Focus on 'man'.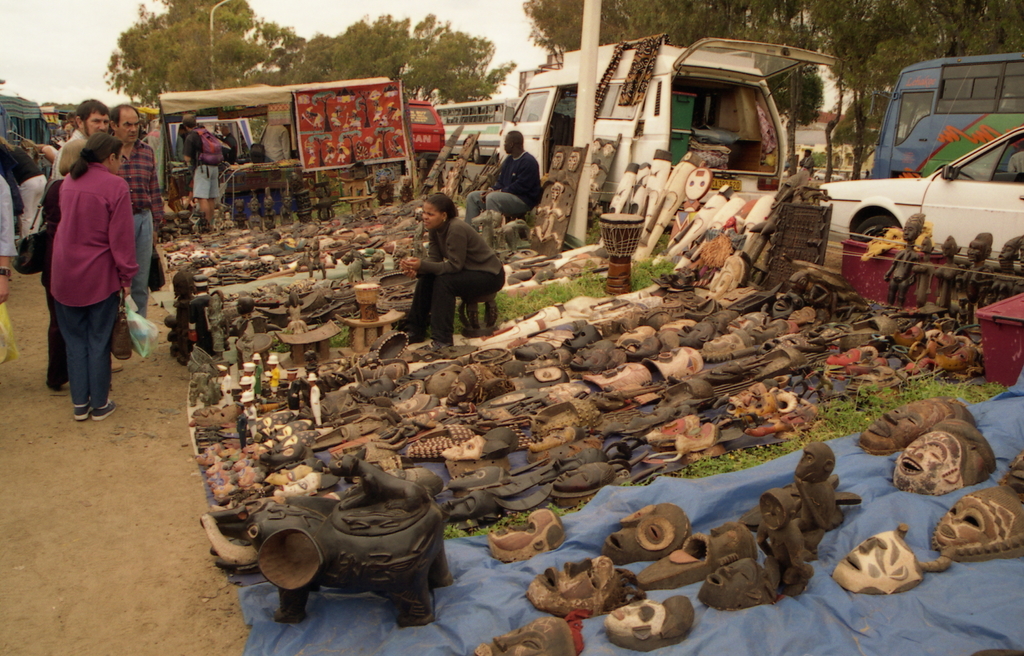
Focused at crop(179, 111, 222, 231).
